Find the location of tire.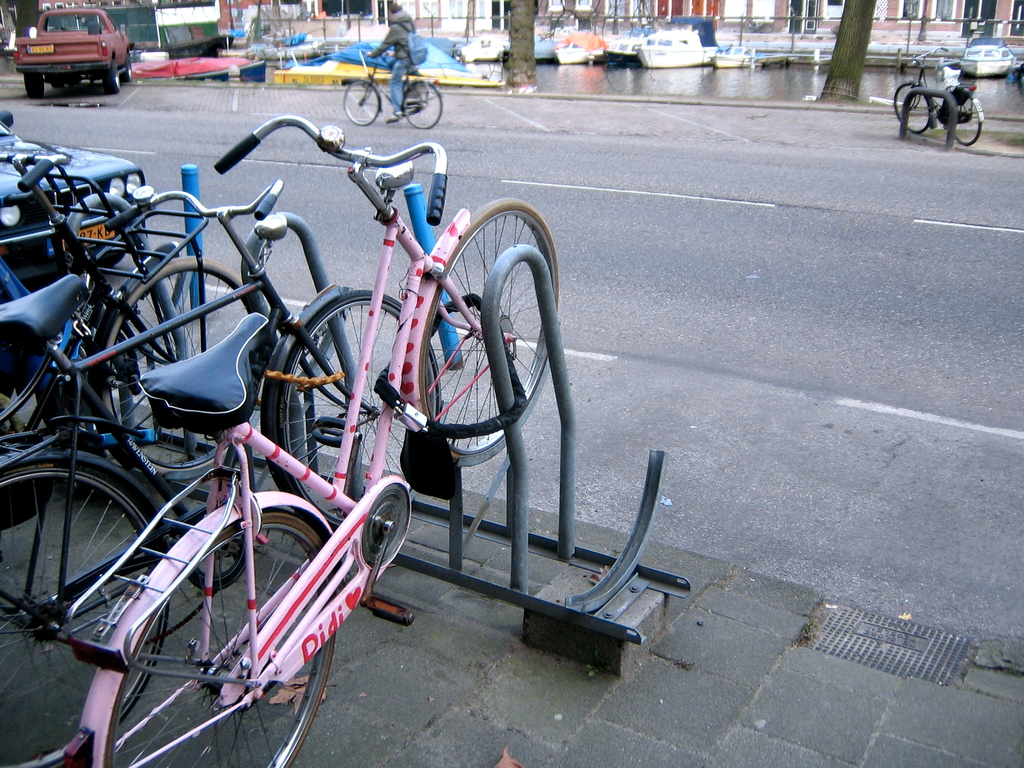
Location: (left=422, top=199, right=564, bottom=470).
